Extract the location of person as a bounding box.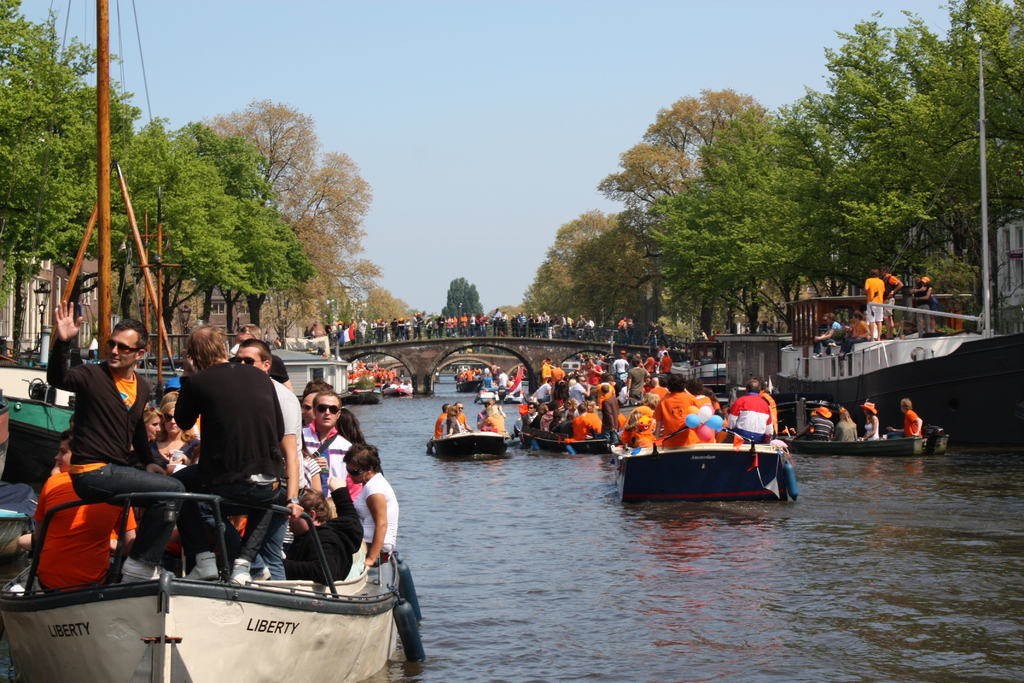
detection(440, 404, 460, 439).
